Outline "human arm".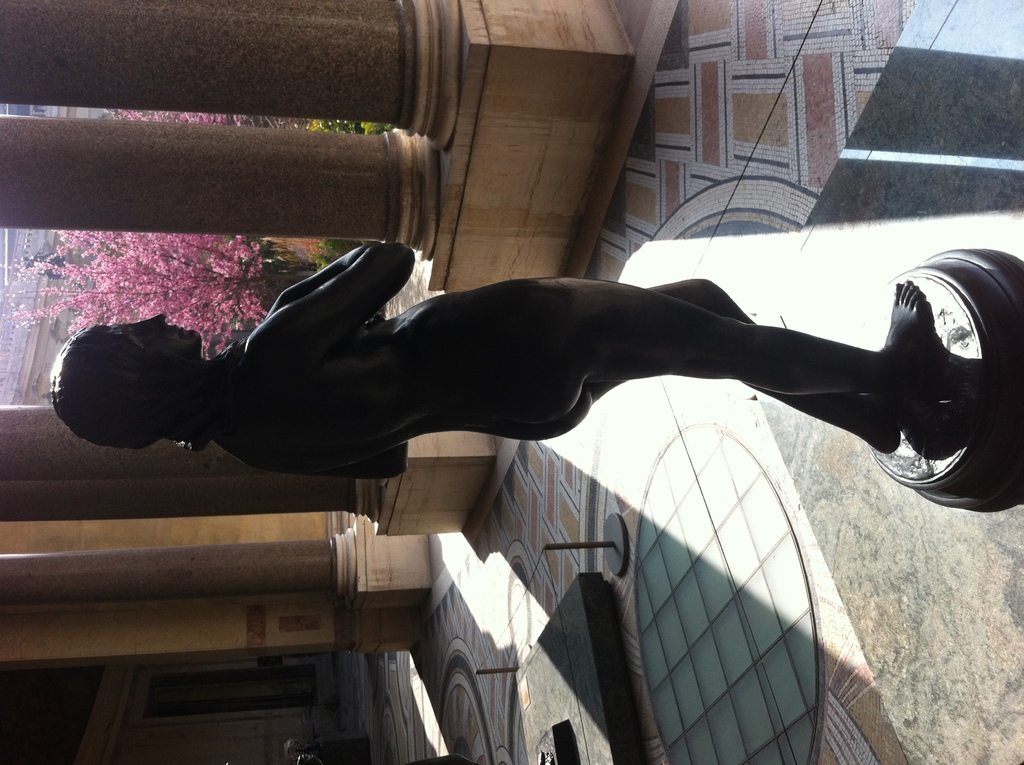
Outline: x1=244 y1=243 x2=413 y2=352.
